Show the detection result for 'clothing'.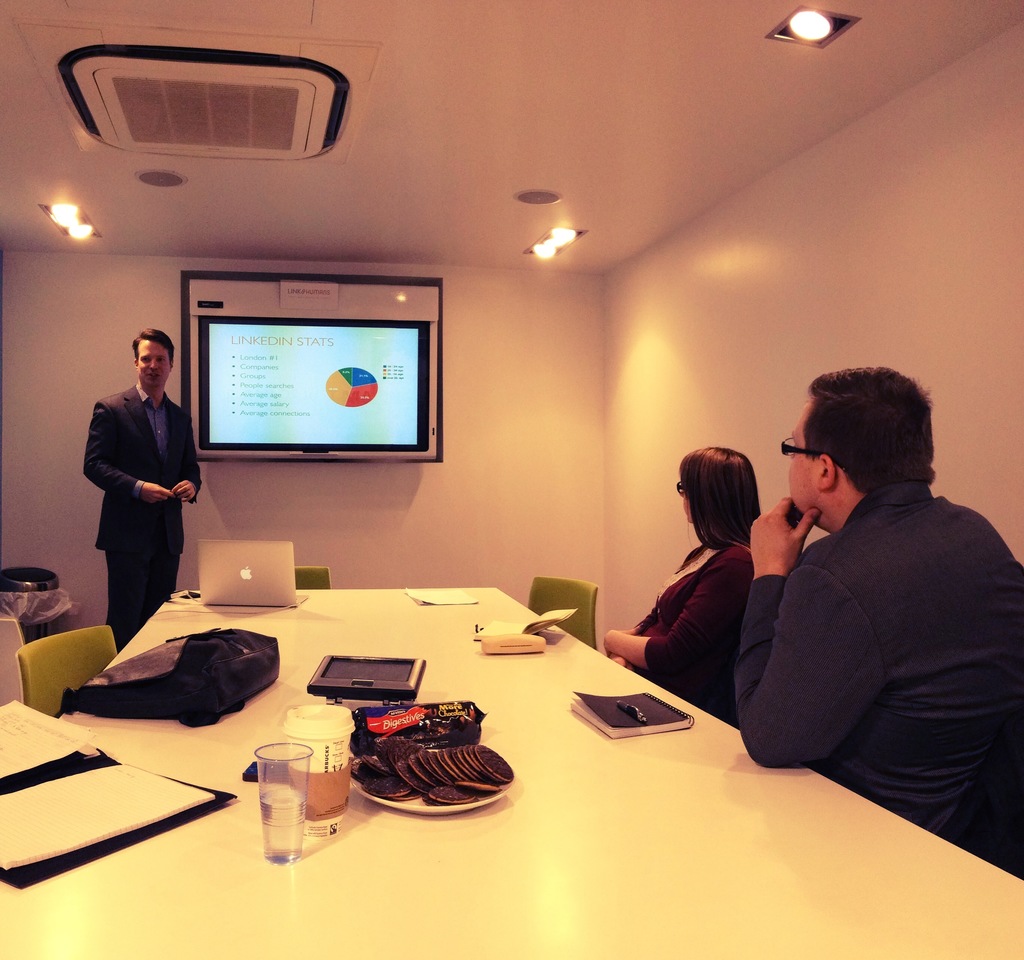
81, 384, 204, 642.
